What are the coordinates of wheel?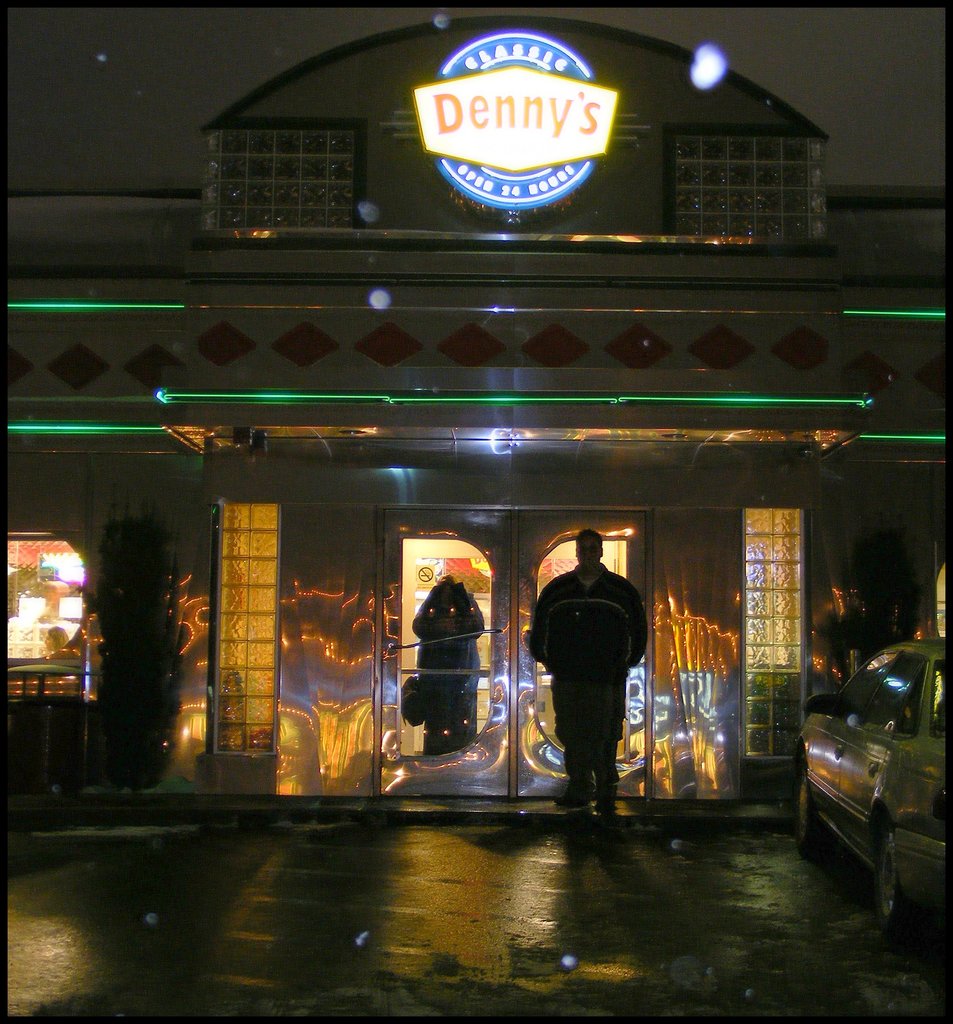
Rect(787, 765, 829, 861).
